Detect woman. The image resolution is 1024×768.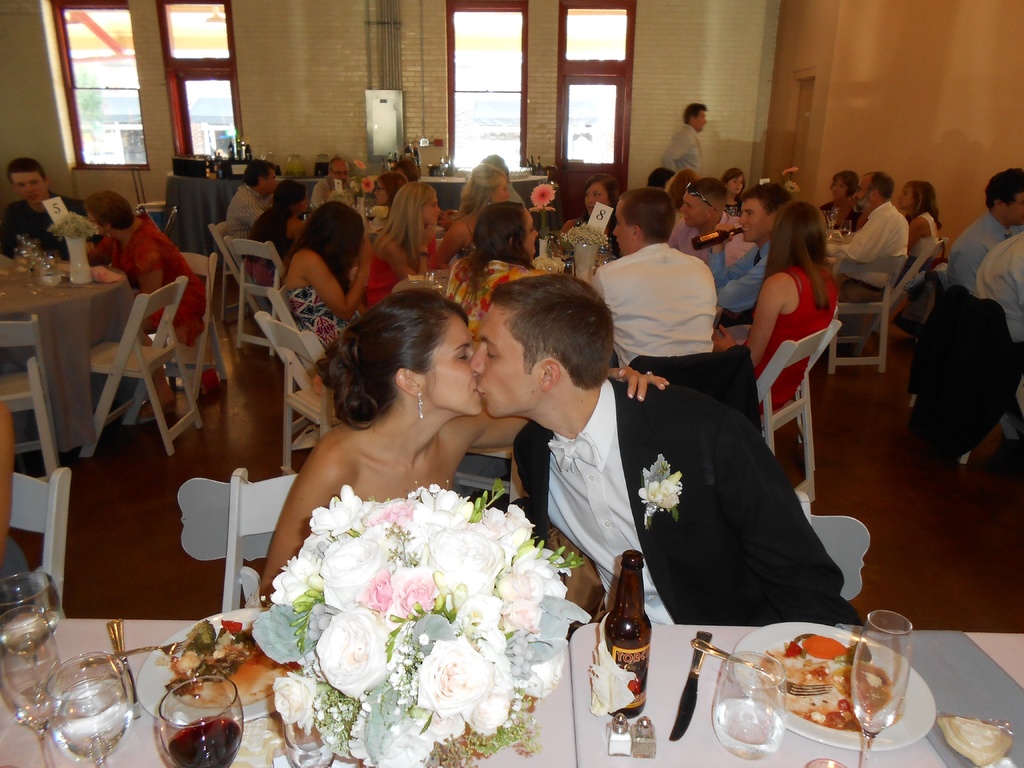
370/164/405/213.
